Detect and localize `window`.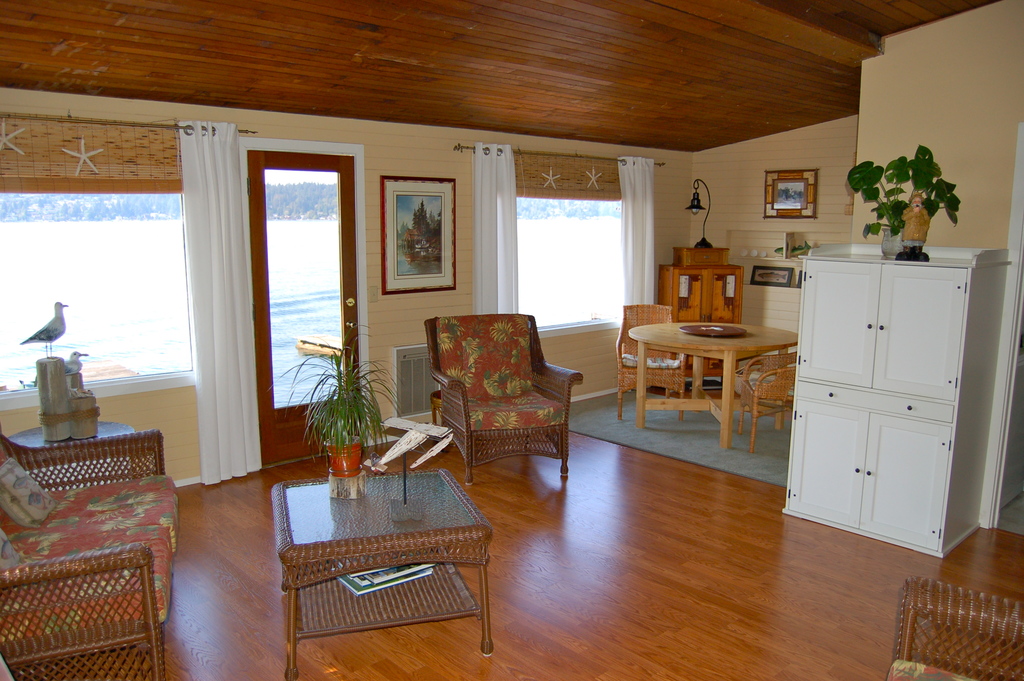
Localized at <box>0,193,196,411</box>.
